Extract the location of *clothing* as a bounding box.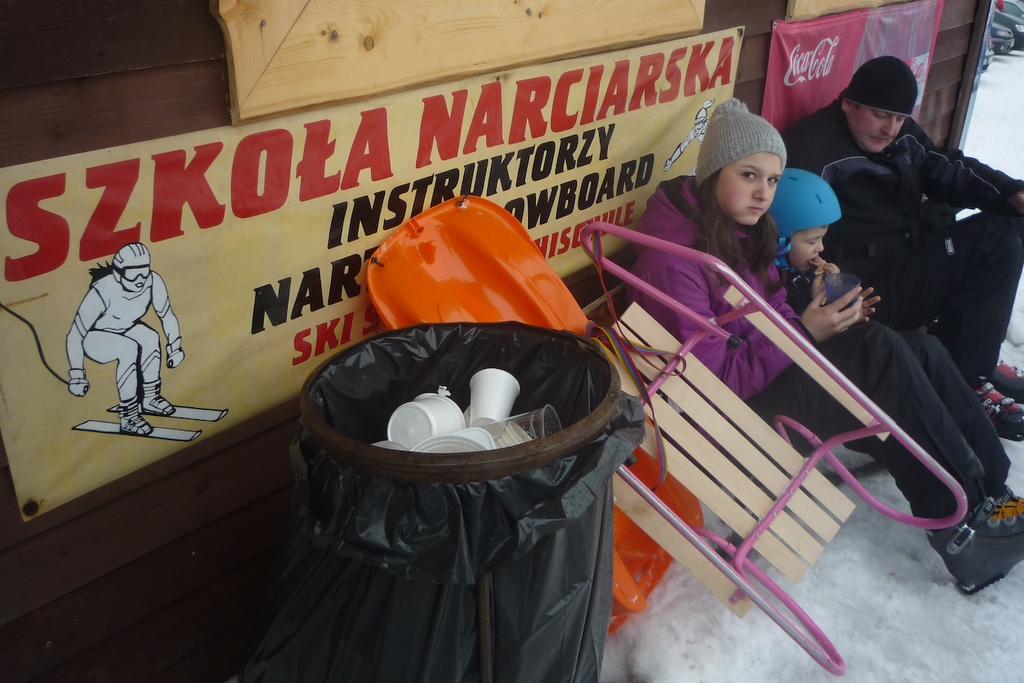
left=81, top=277, right=174, bottom=385.
